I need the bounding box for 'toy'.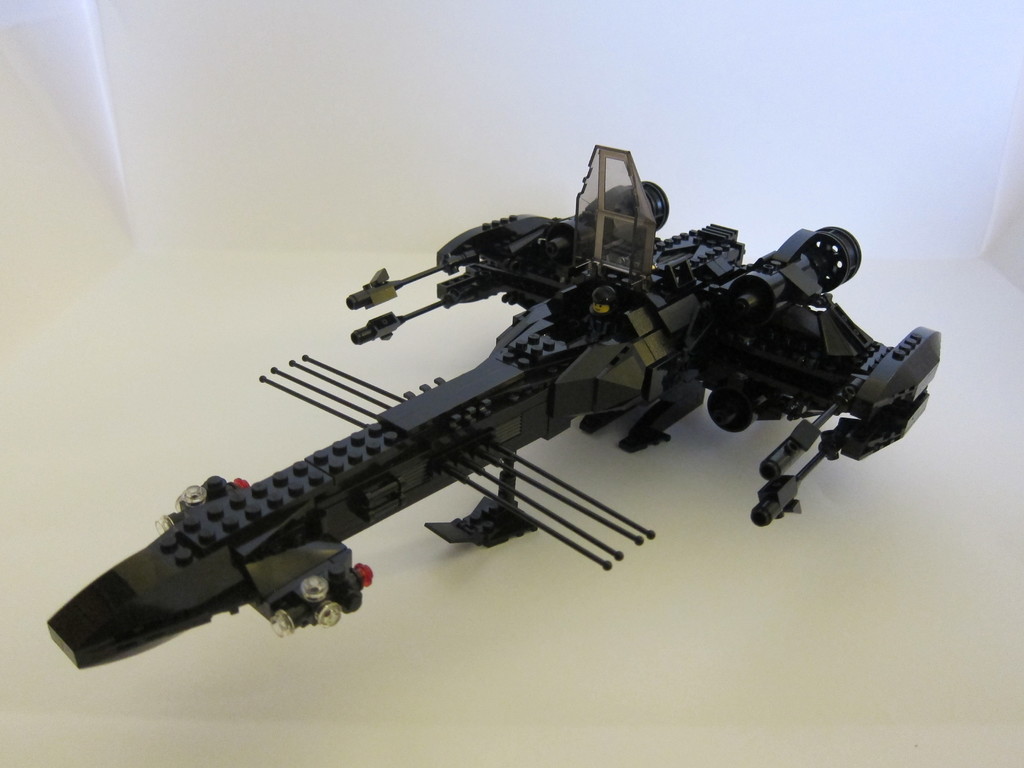
Here it is: [80, 152, 938, 652].
